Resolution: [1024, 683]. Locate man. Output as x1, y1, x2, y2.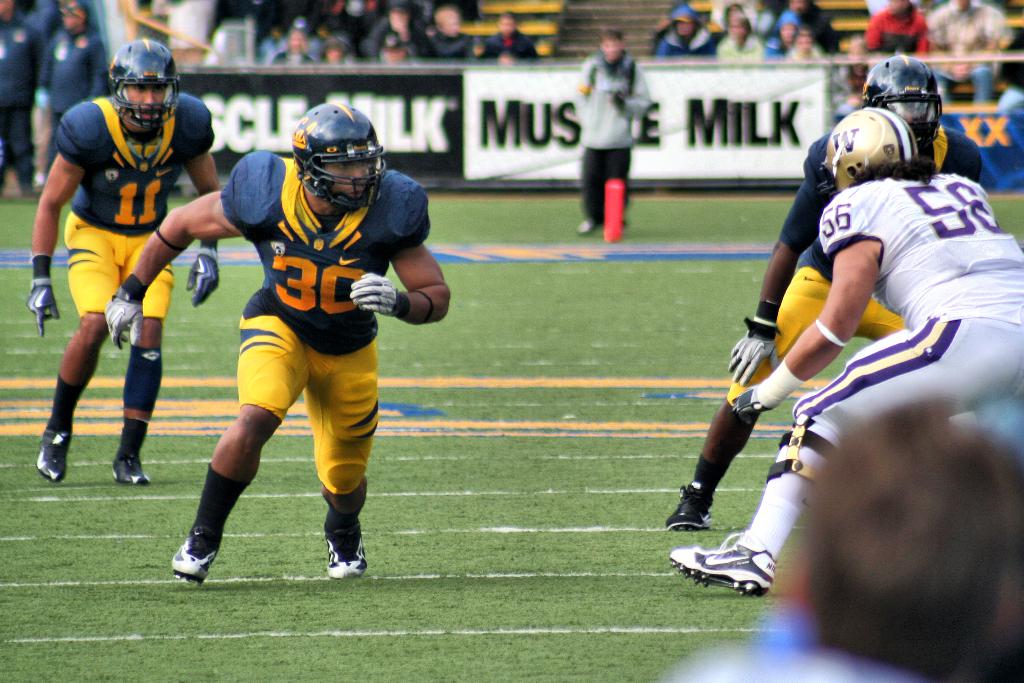
422, 5, 474, 59.
